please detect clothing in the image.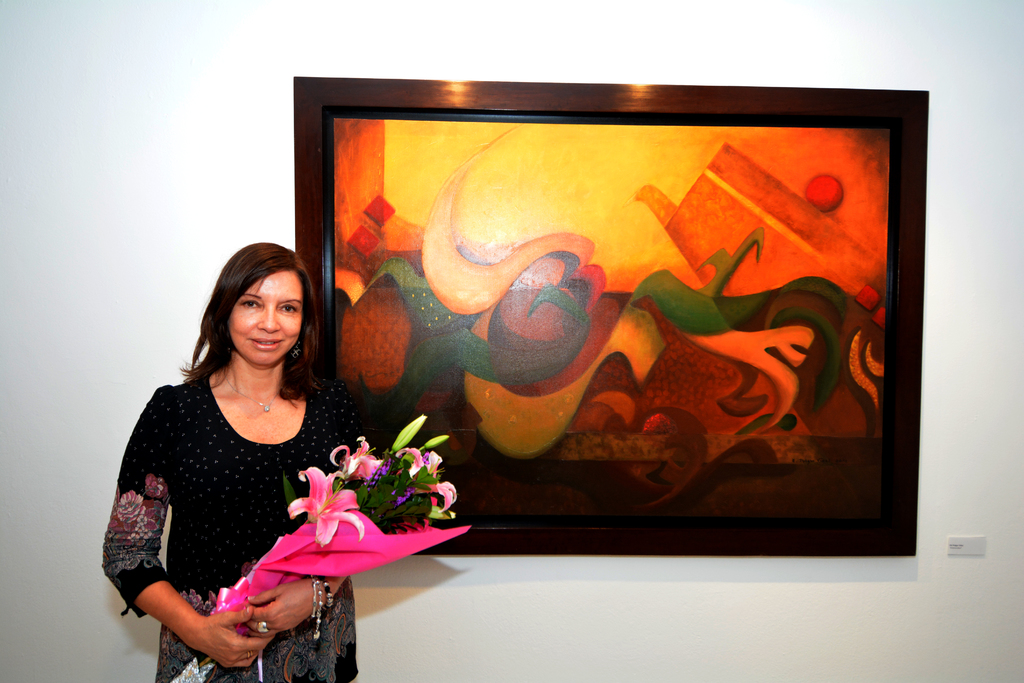
116/350/378/656.
